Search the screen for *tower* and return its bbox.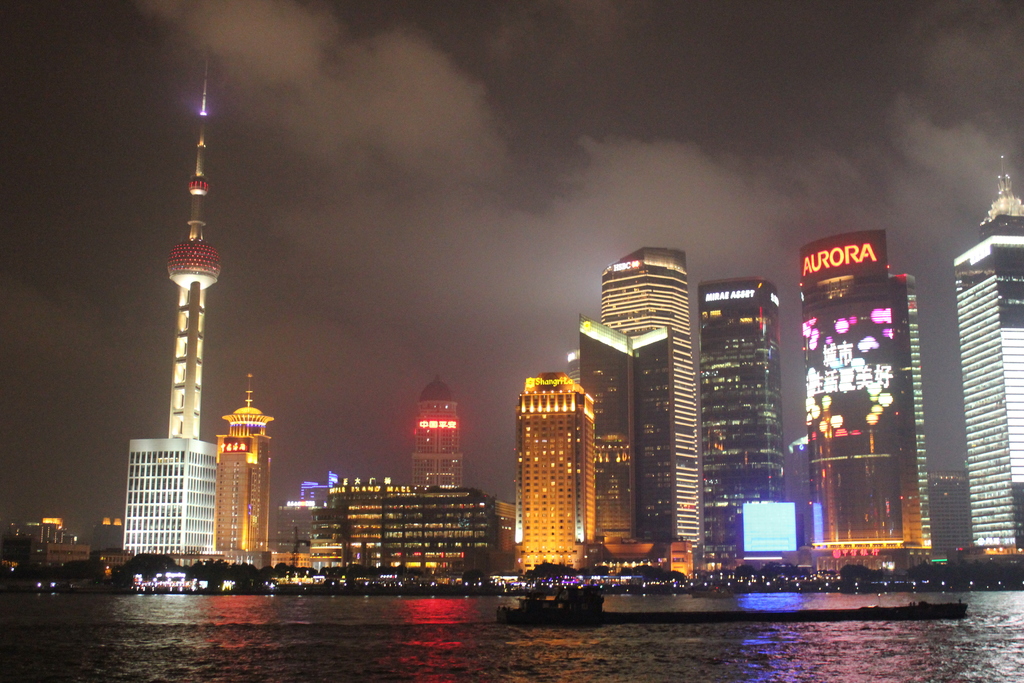
Found: (x1=707, y1=278, x2=781, y2=555).
